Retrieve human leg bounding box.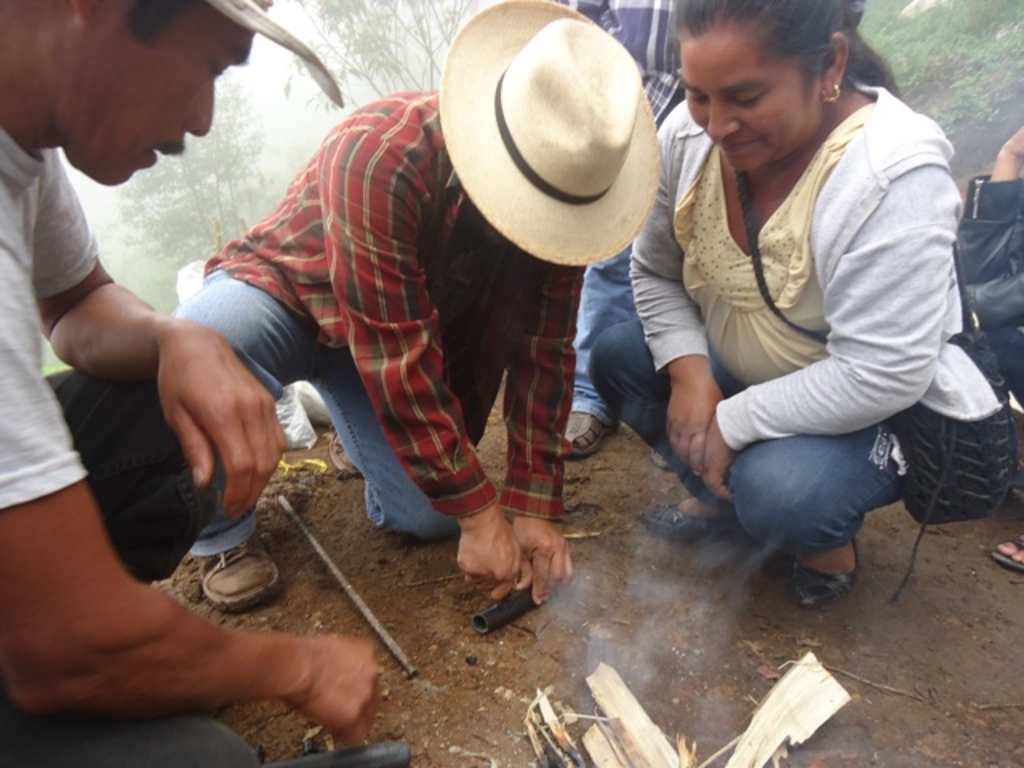
Bounding box: BBox(187, 269, 304, 611).
